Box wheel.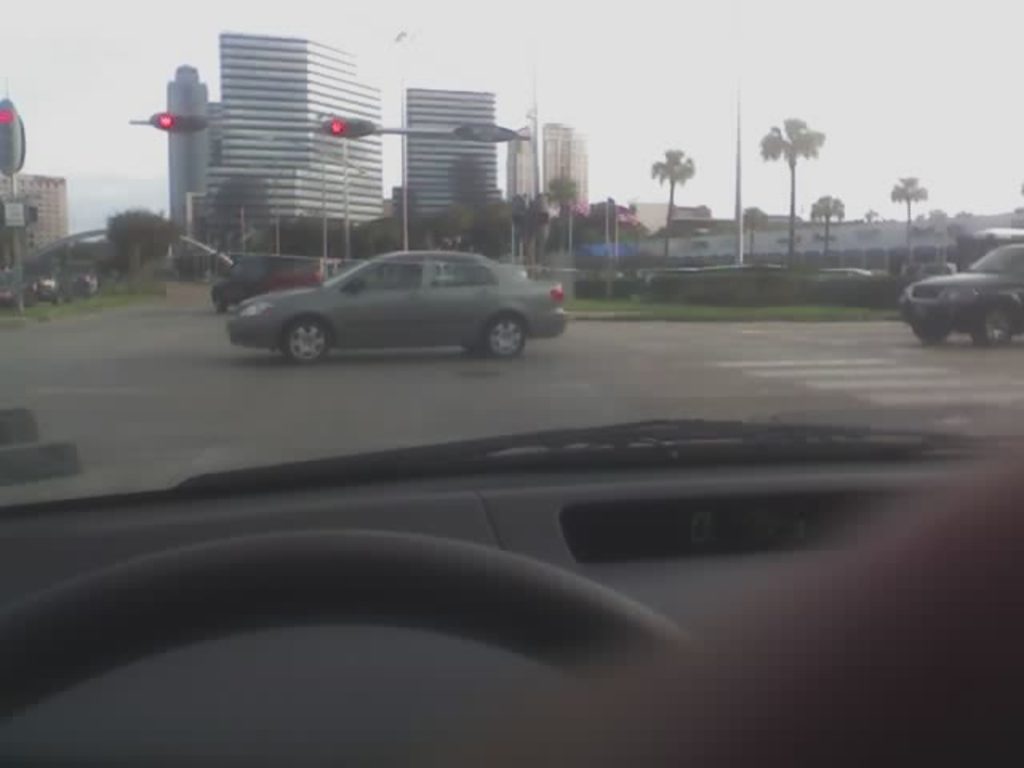
bbox=[83, 275, 106, 299].
